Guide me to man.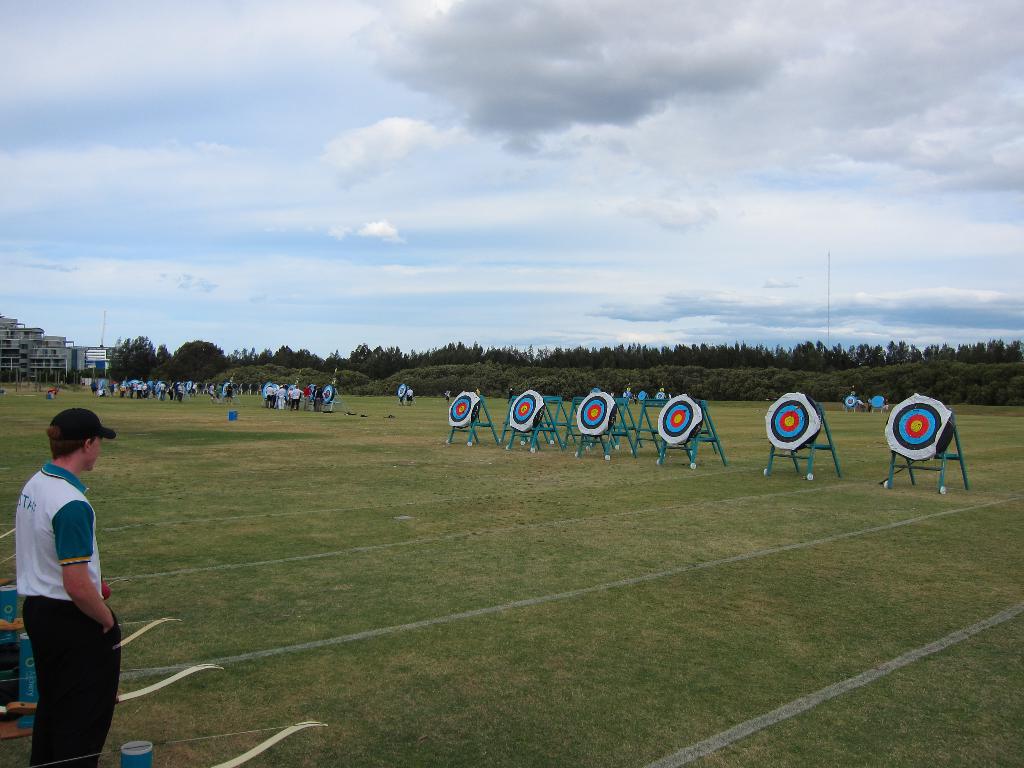
Guidance: l=15, t=340, r=145, b=748.
